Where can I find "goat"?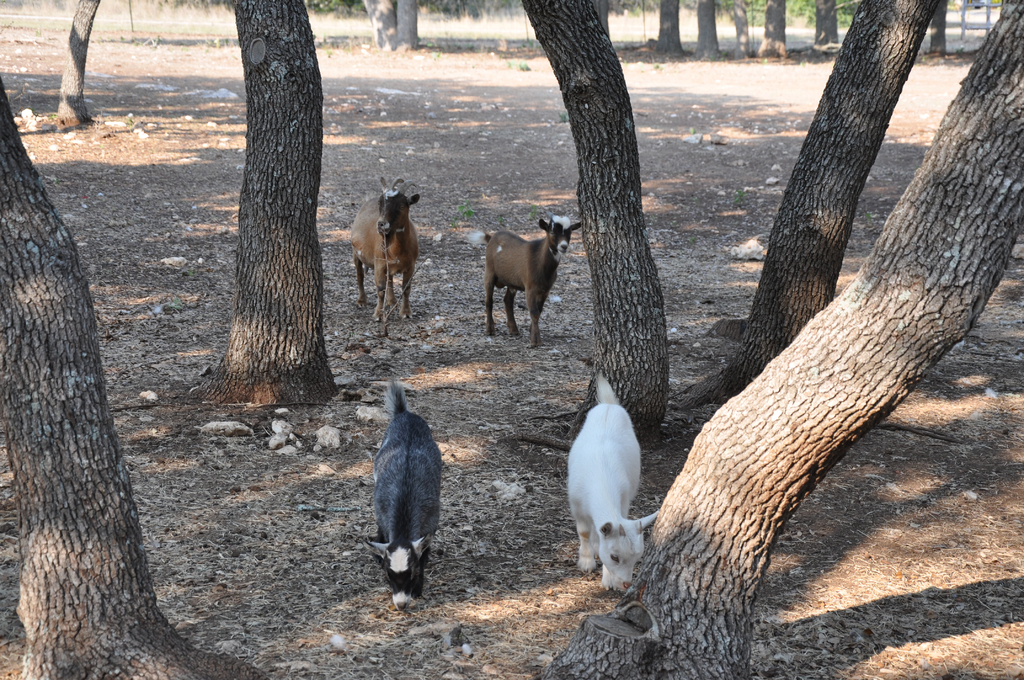
You can find it at crop(483, 213, 581, 342).
